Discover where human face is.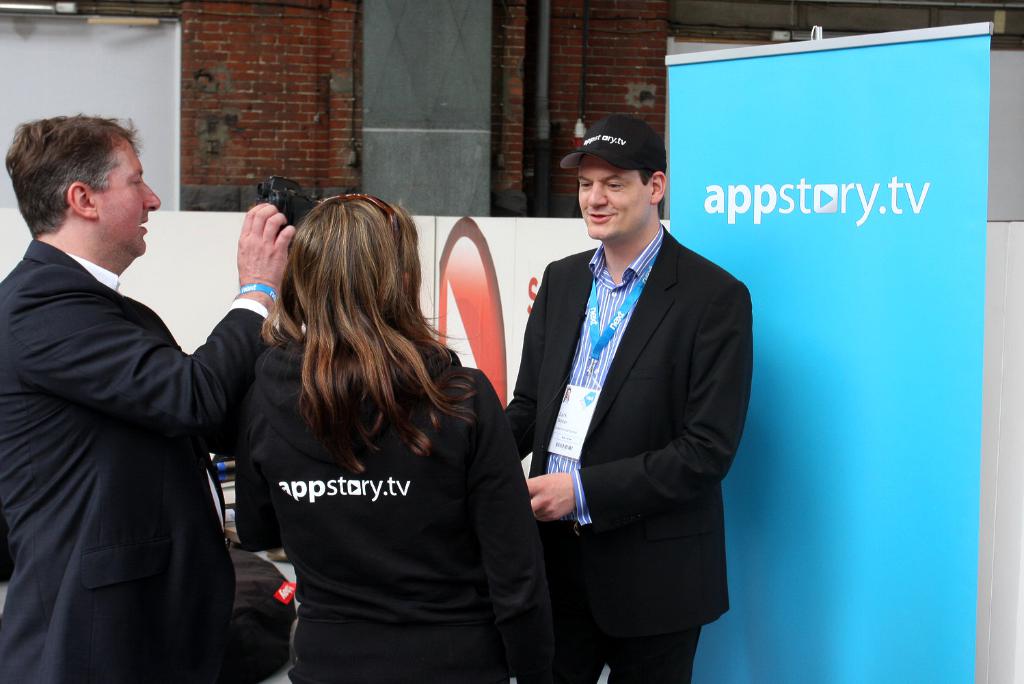
Discovered at 571, 161, 649, 245.
